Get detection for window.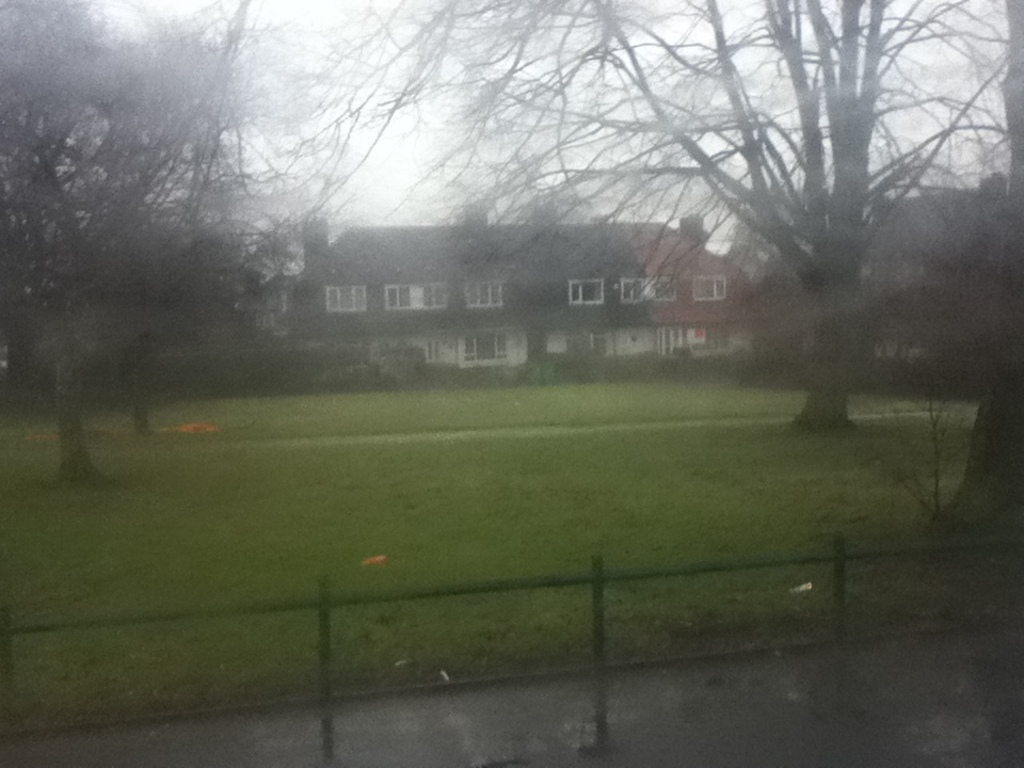
Detection: x1=619, y1=275, x2=673, y2=302.
